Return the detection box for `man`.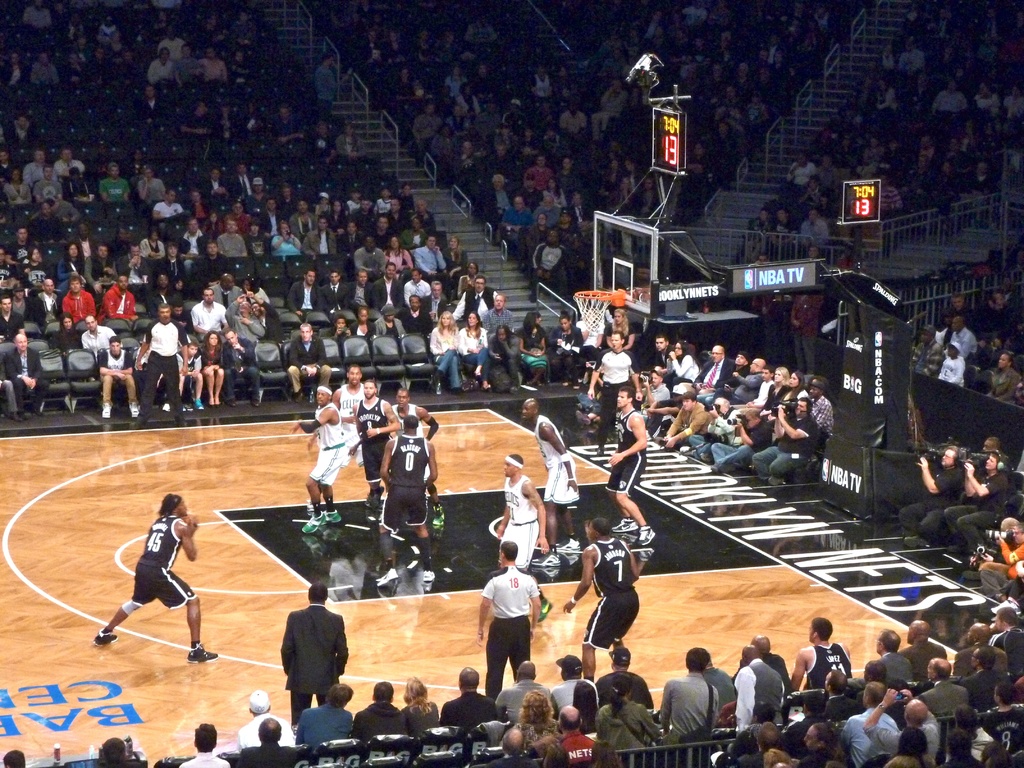
x1=950, y1=449, x2=1016, y2=559.
